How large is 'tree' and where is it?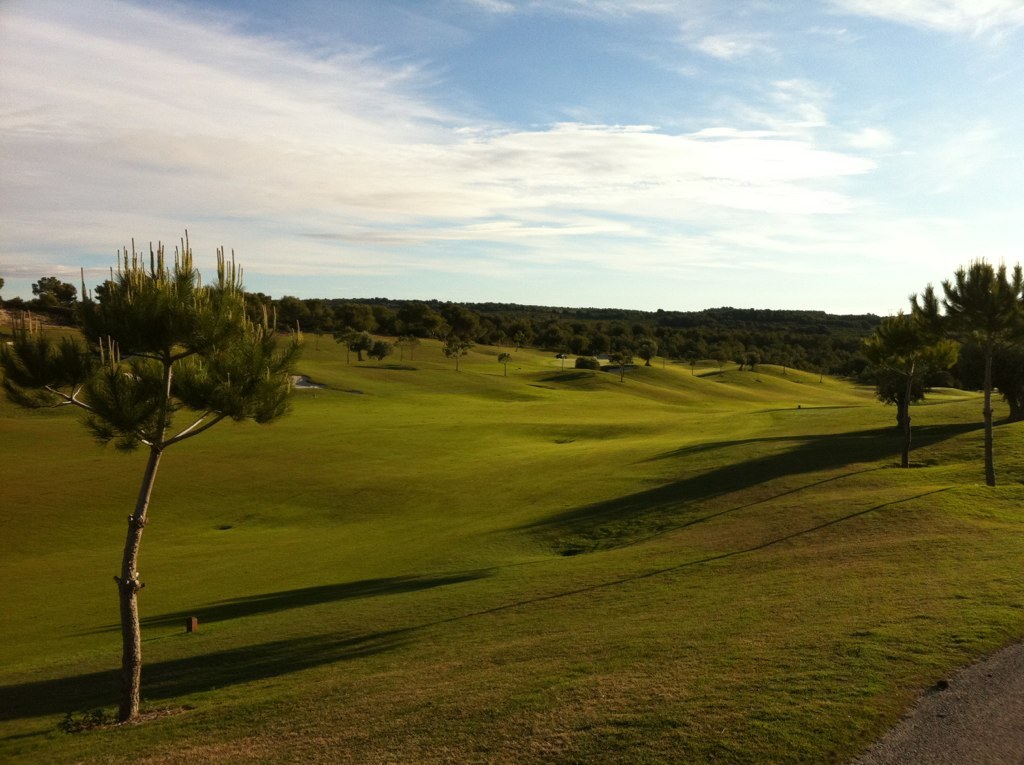
Bounding box: {"x1": 713, "y1": 348, "x2": 727, "y2": 378}.
